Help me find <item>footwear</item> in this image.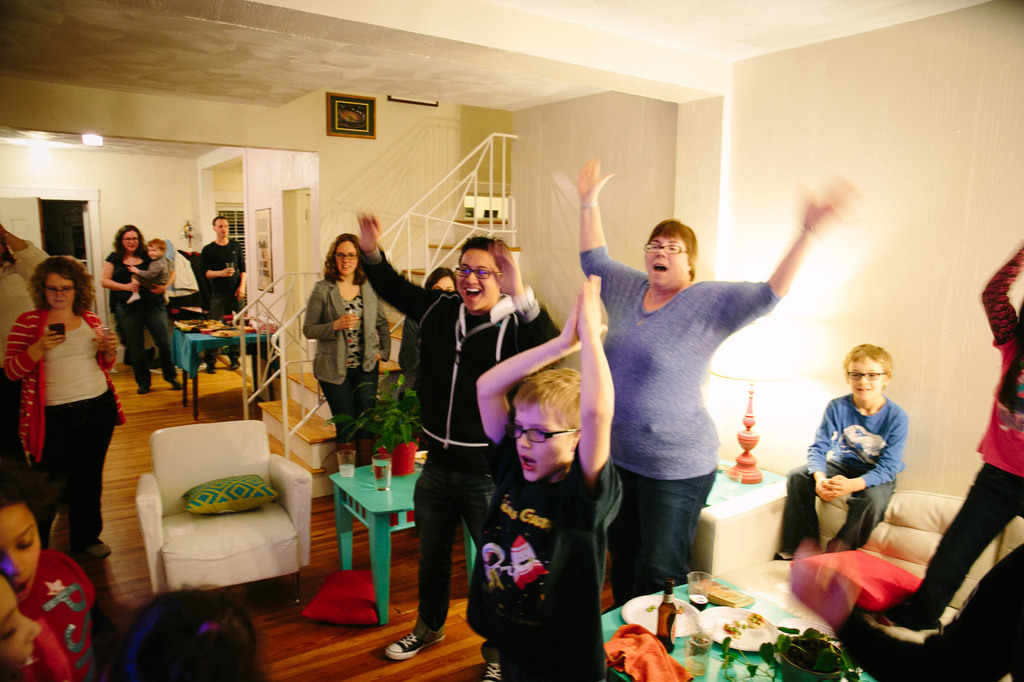
Found it: (386, 621, 442, 659).
